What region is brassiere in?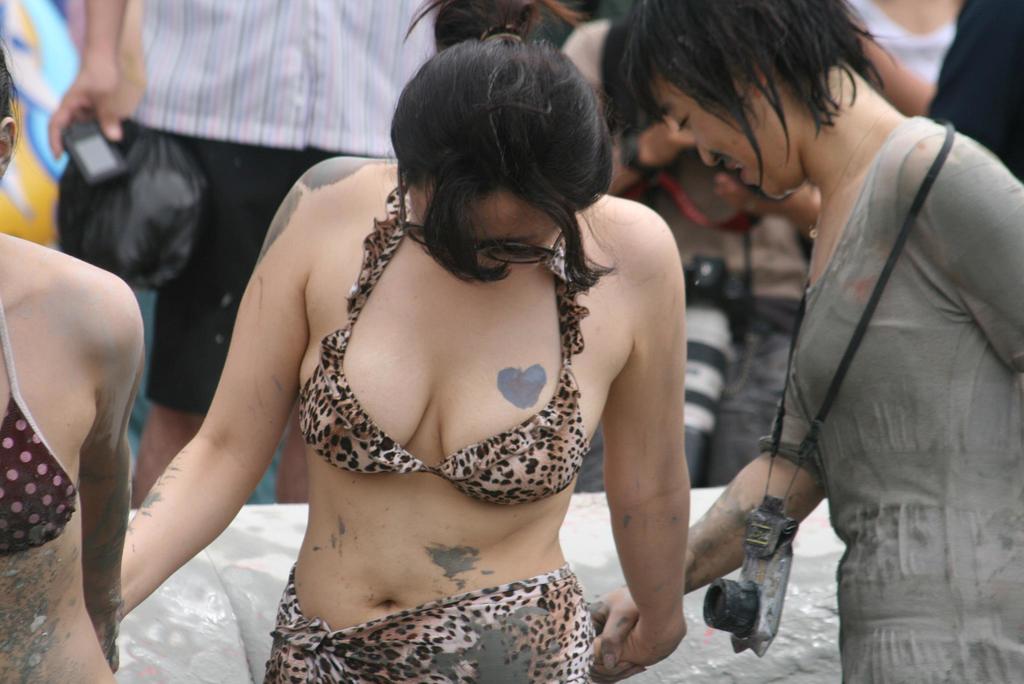
box=[289, 214, 595, 566].
